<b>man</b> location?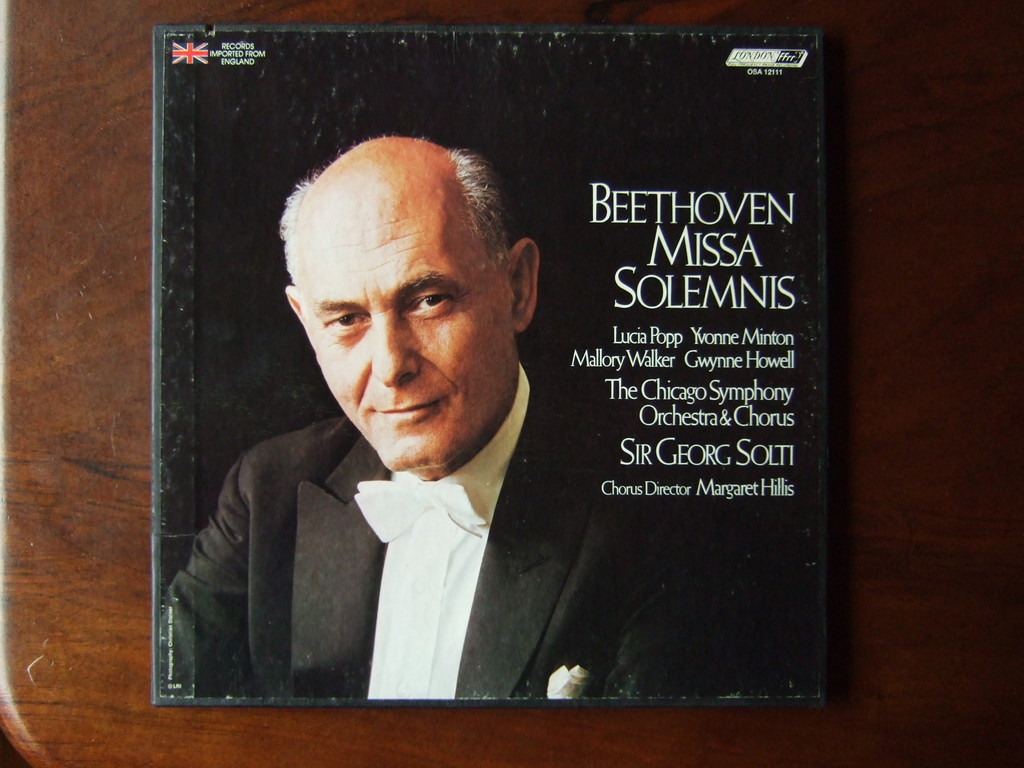
region(148, 140, 641, 721)
